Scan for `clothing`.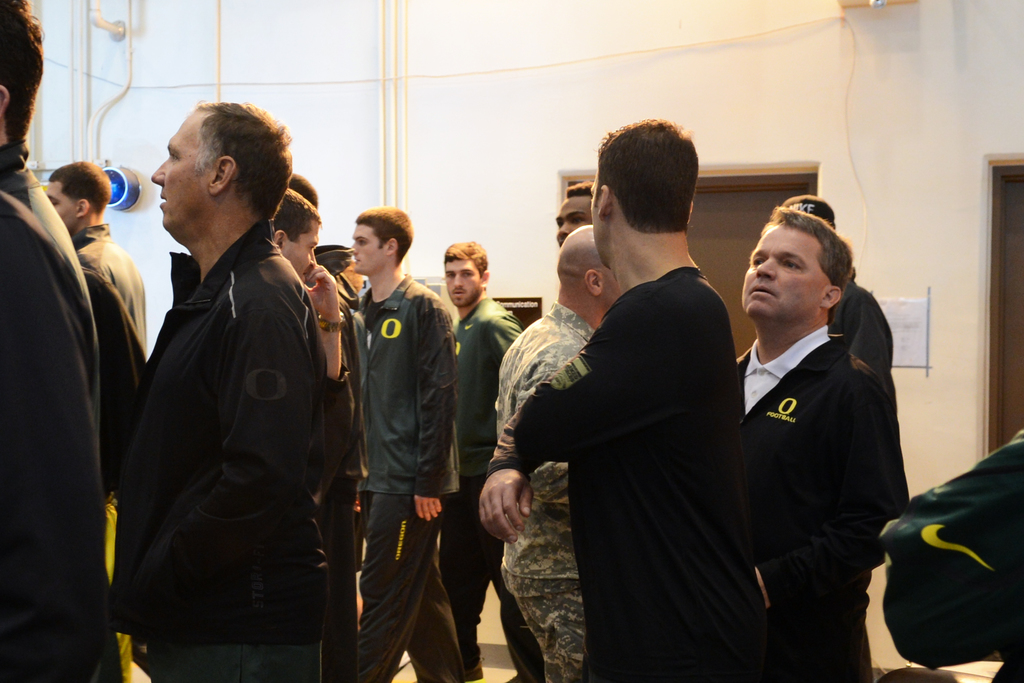
Scan result: box(491, 262, 764, 682).
